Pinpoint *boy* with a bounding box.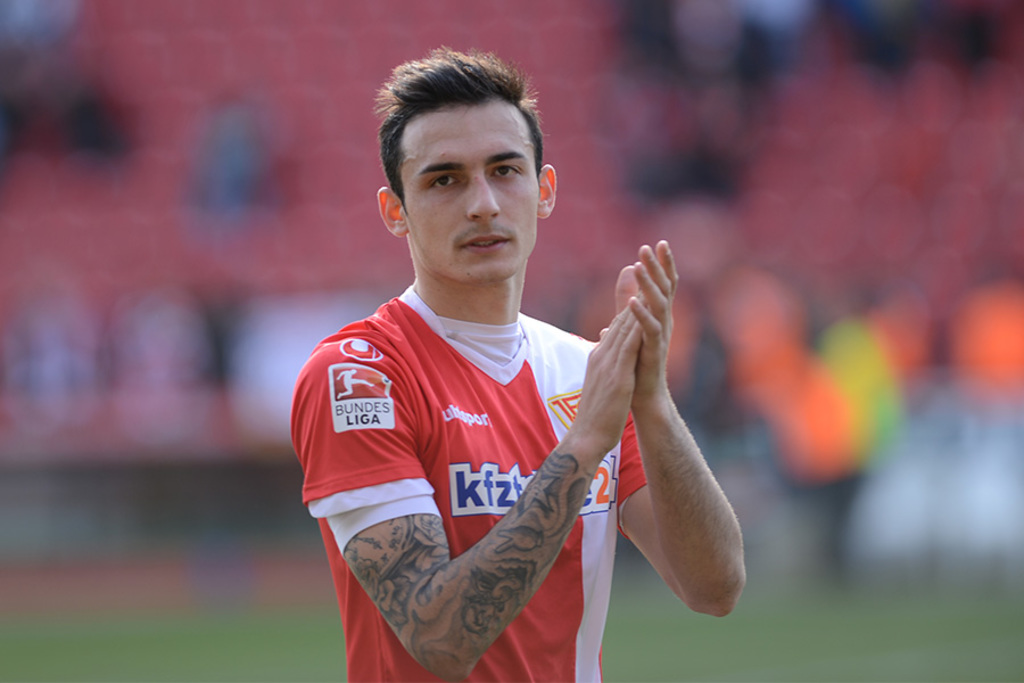
(left=267, top=67, right=719, bottom=682).
